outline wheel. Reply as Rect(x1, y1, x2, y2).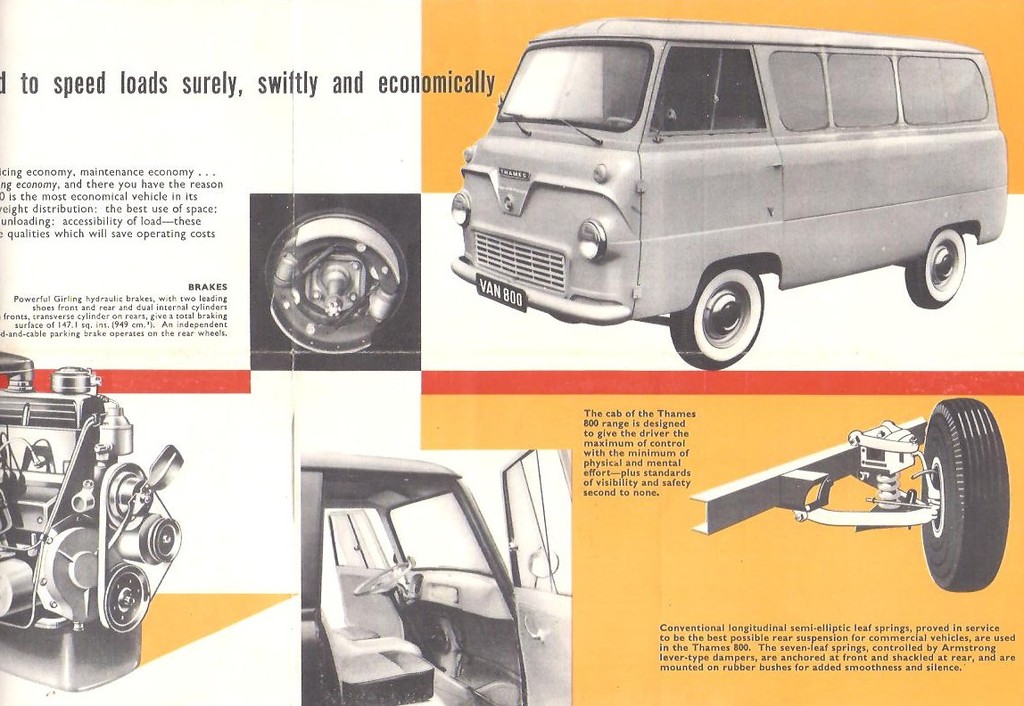
Rect(904, 226, 969, 309).
